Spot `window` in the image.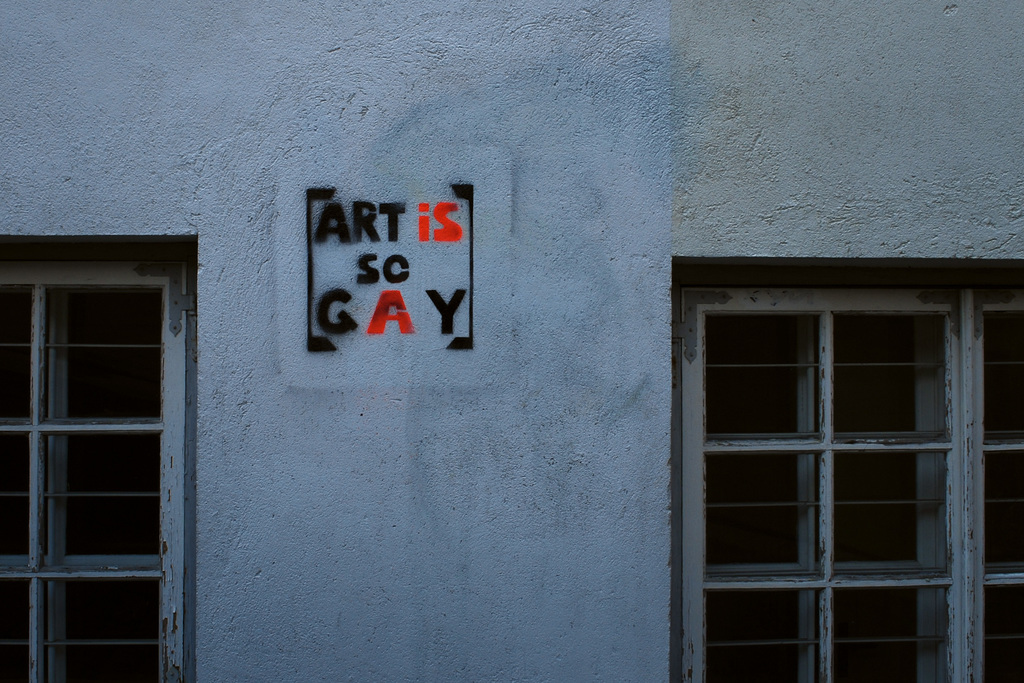
`window` found at [0,234,200,682].
